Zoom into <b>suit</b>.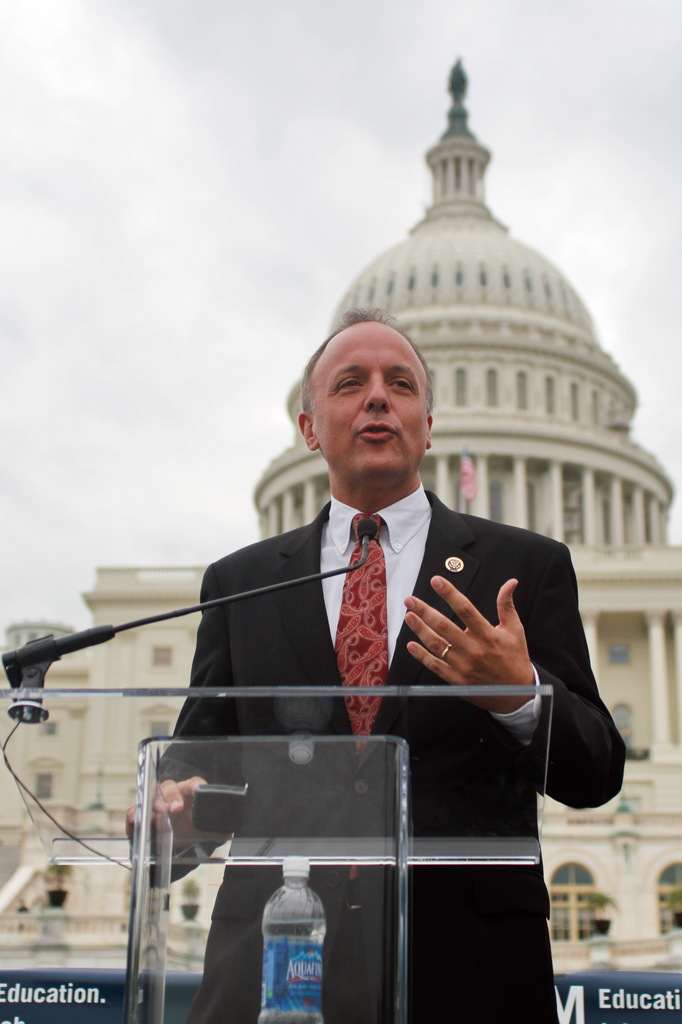
Zoom target: bbox=[141, 480, 625, 1023].
